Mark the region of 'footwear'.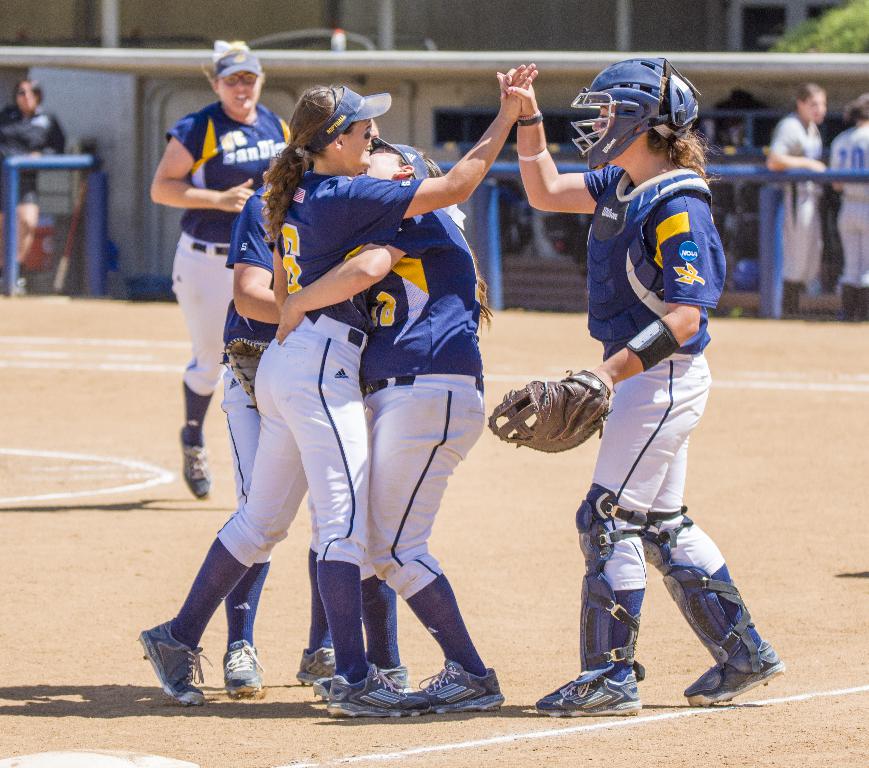
Region: left=406, top=658, right=502, bottom=712.
